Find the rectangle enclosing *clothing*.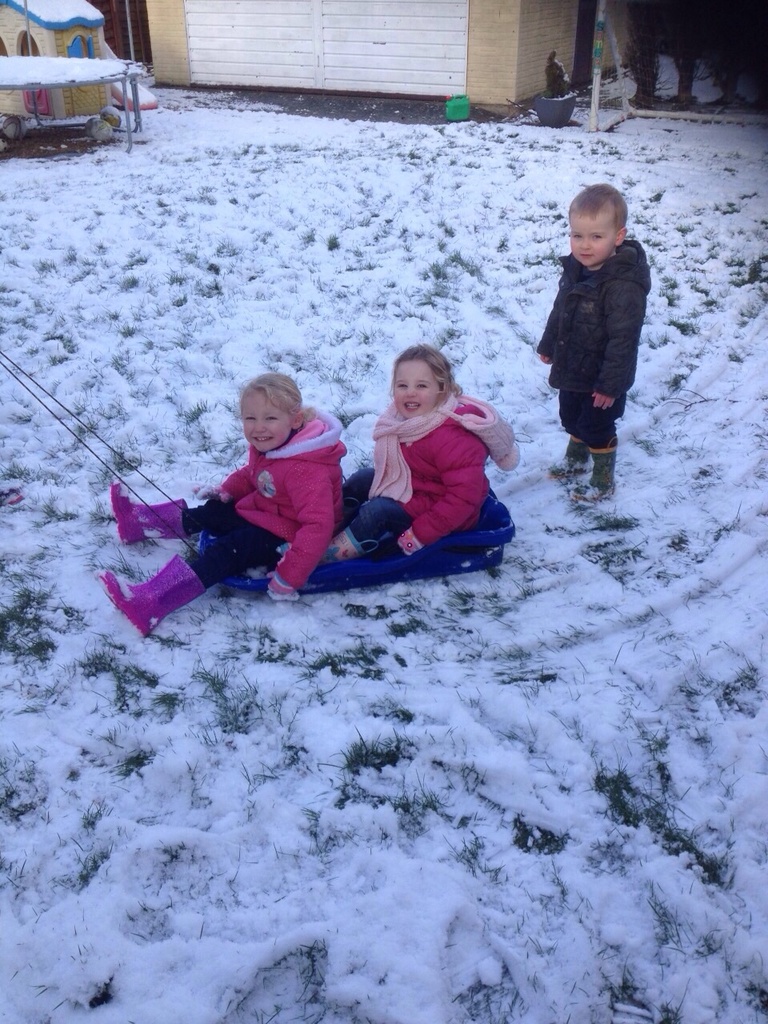
536 234 652 452.
